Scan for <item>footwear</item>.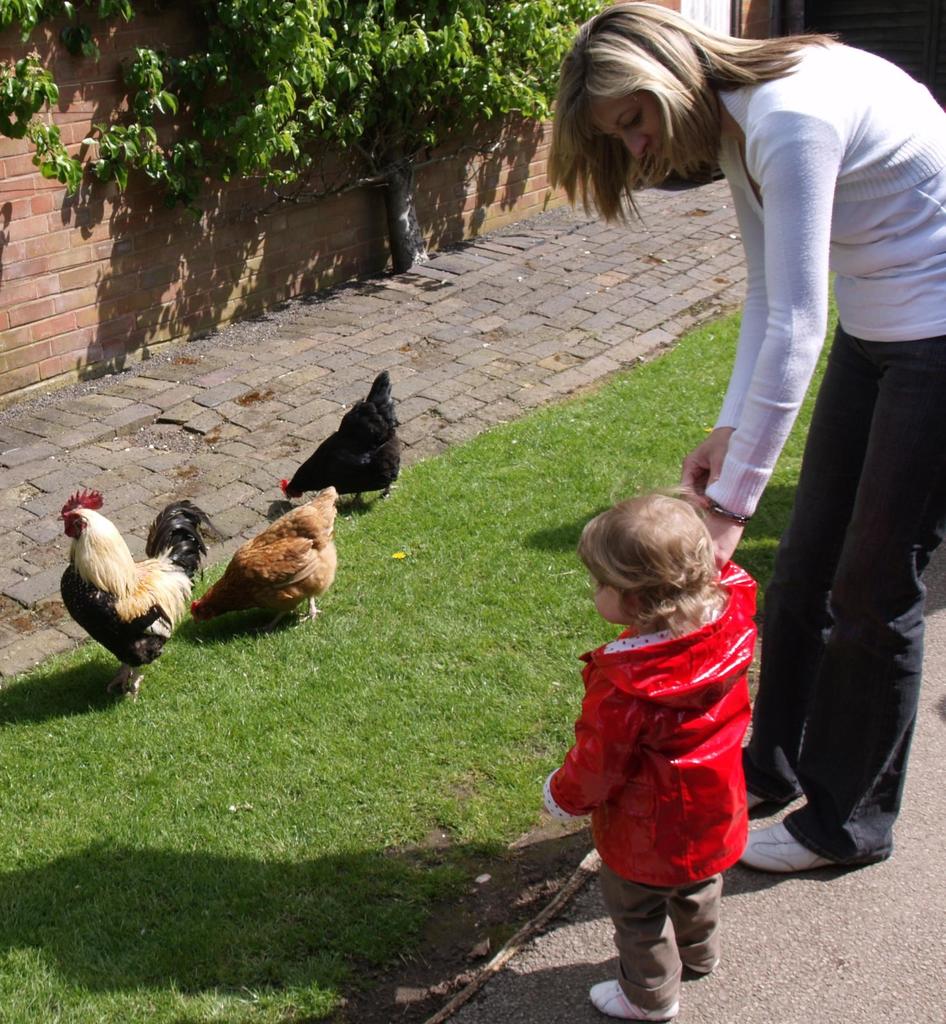
Scan result: bbox(684, 956, 724, 981).
